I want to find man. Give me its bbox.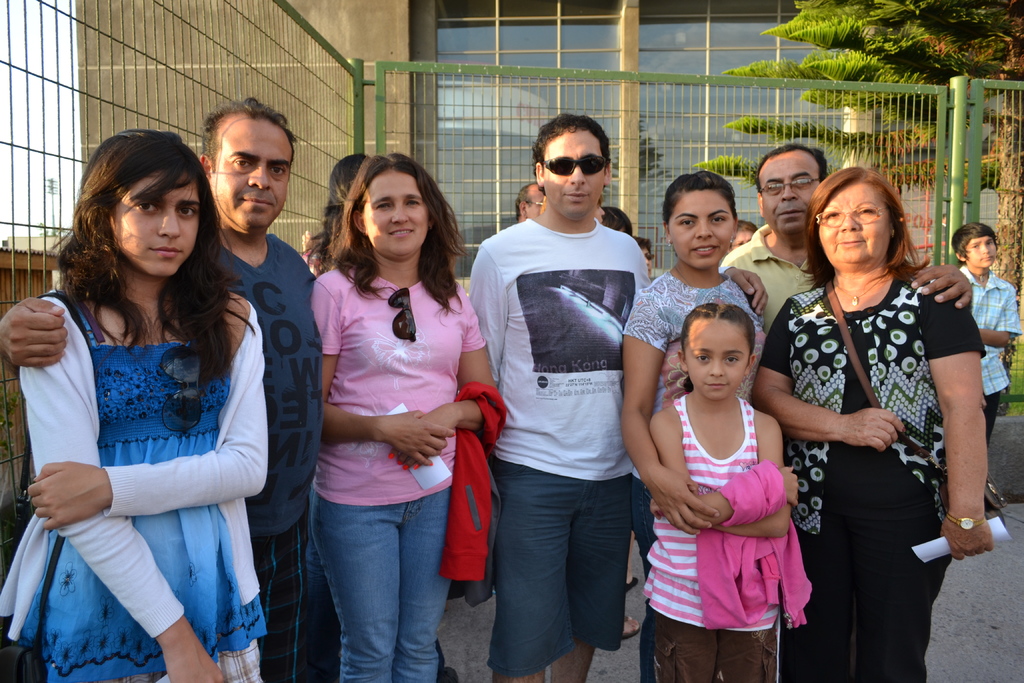
left=716, top=144, right=975, bottom=337.
